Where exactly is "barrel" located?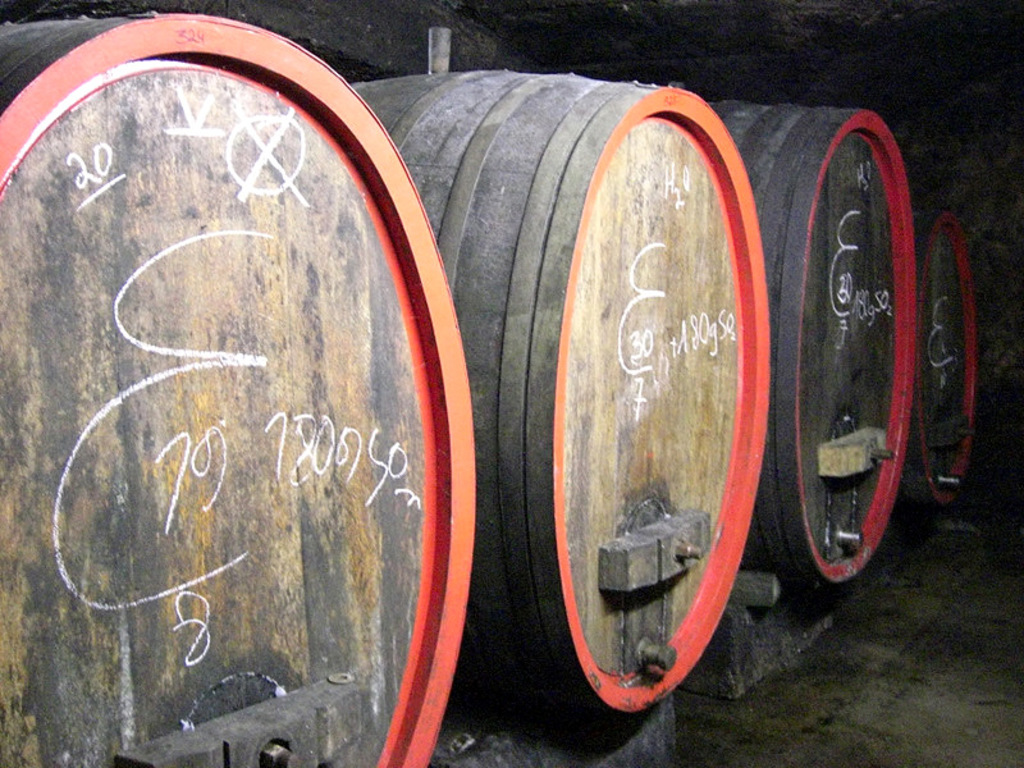
Its bounding box is bbox(442, 15, 783, 730).
